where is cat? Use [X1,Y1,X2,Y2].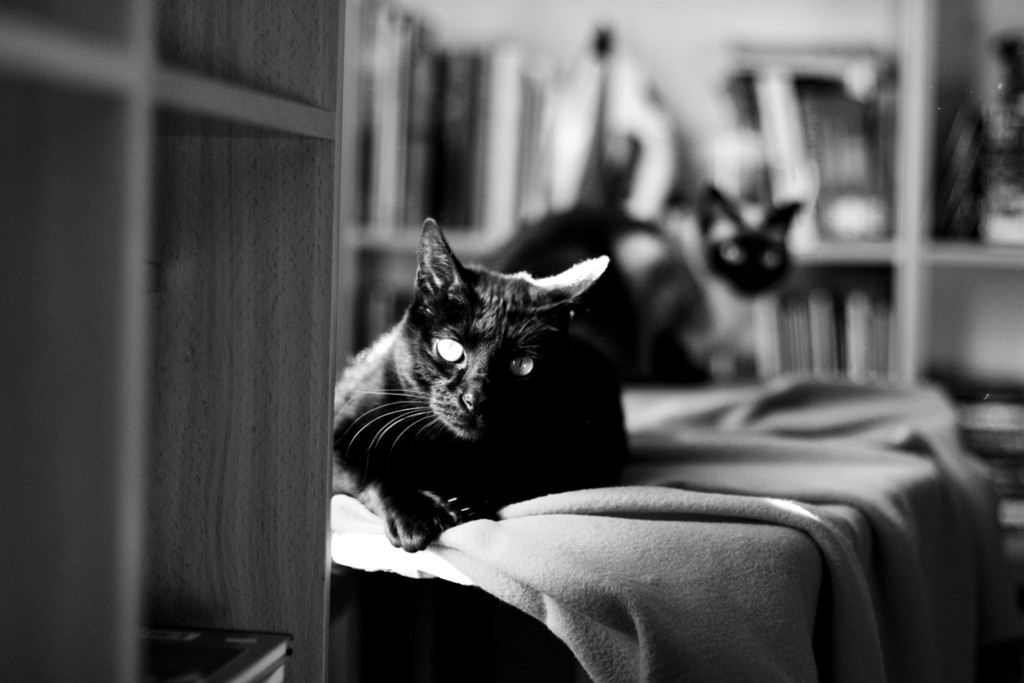
[484,174,811,387].
